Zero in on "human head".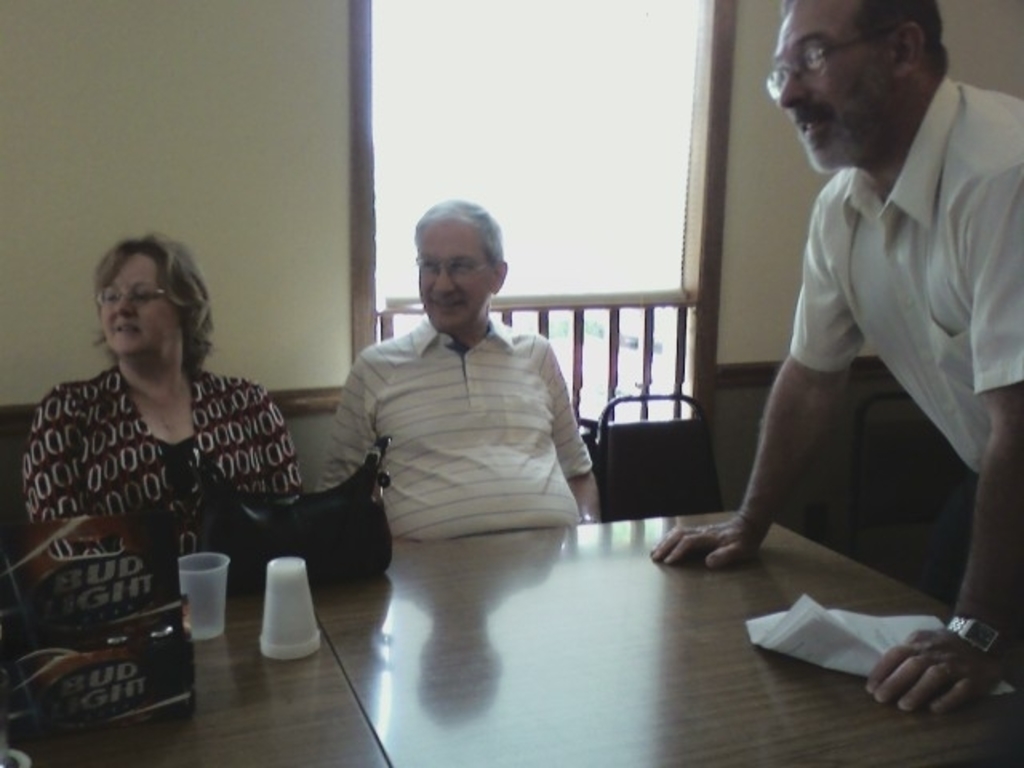
Zeroed in: <bbox>765, 0, 950, 176</bbox>.
